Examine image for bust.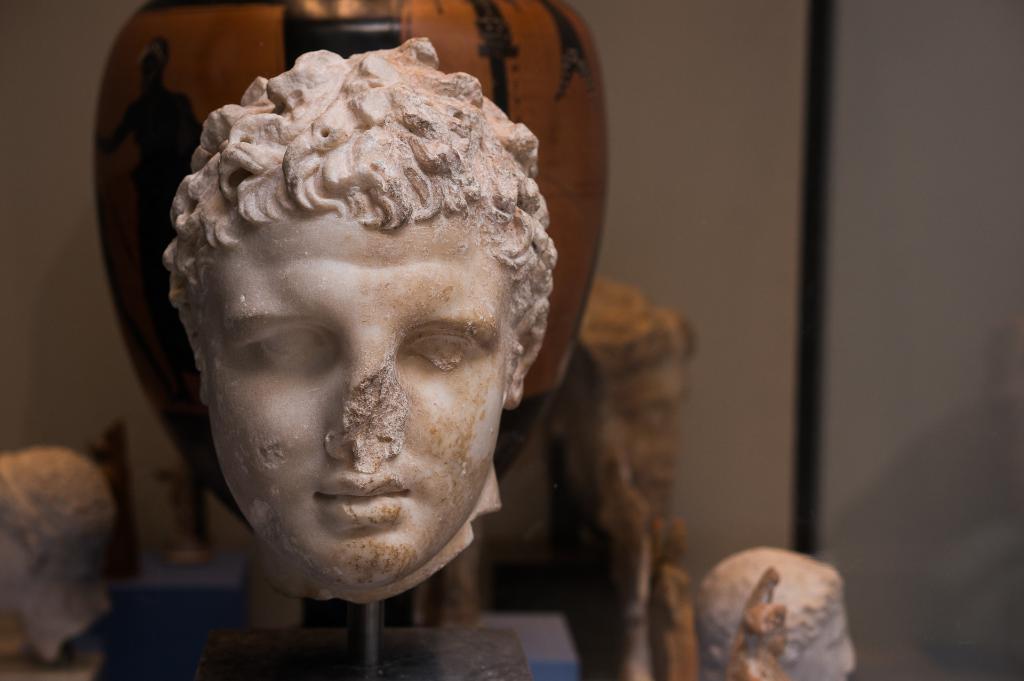
Examination result: {"left": 161, "top": 37, "right": 559, "bottom": 604}.
